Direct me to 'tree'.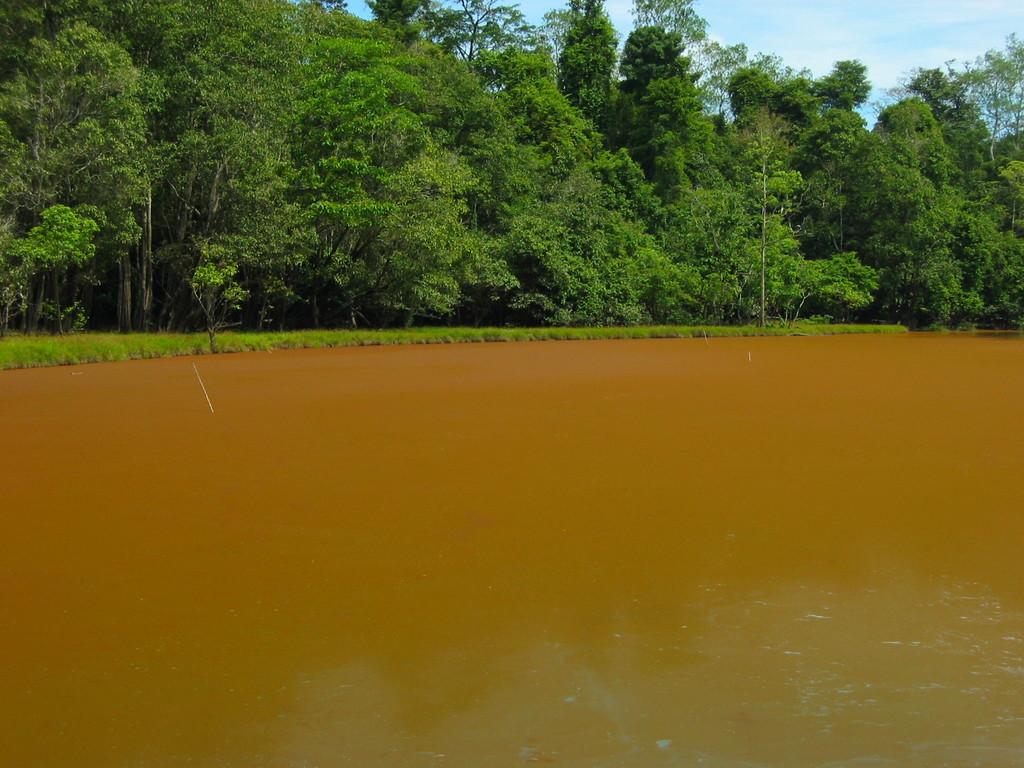
Direction: (x1=891, y1=62, x2=1002, y2=311).
